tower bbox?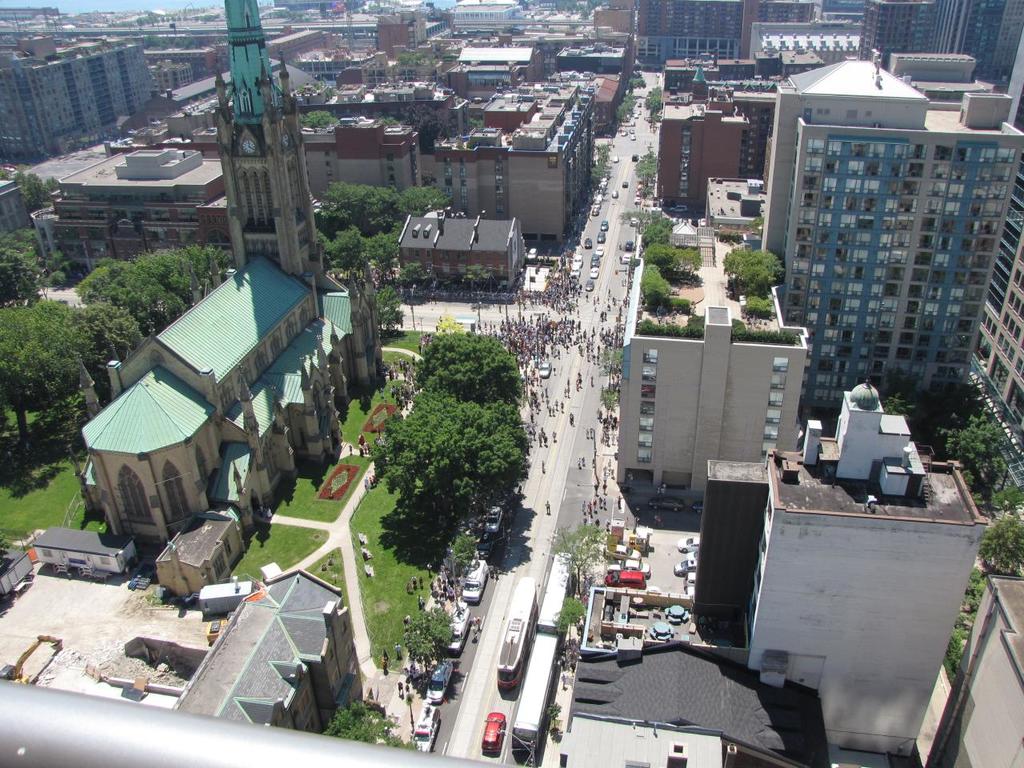
l=791, t=70, r=1014, b=395
